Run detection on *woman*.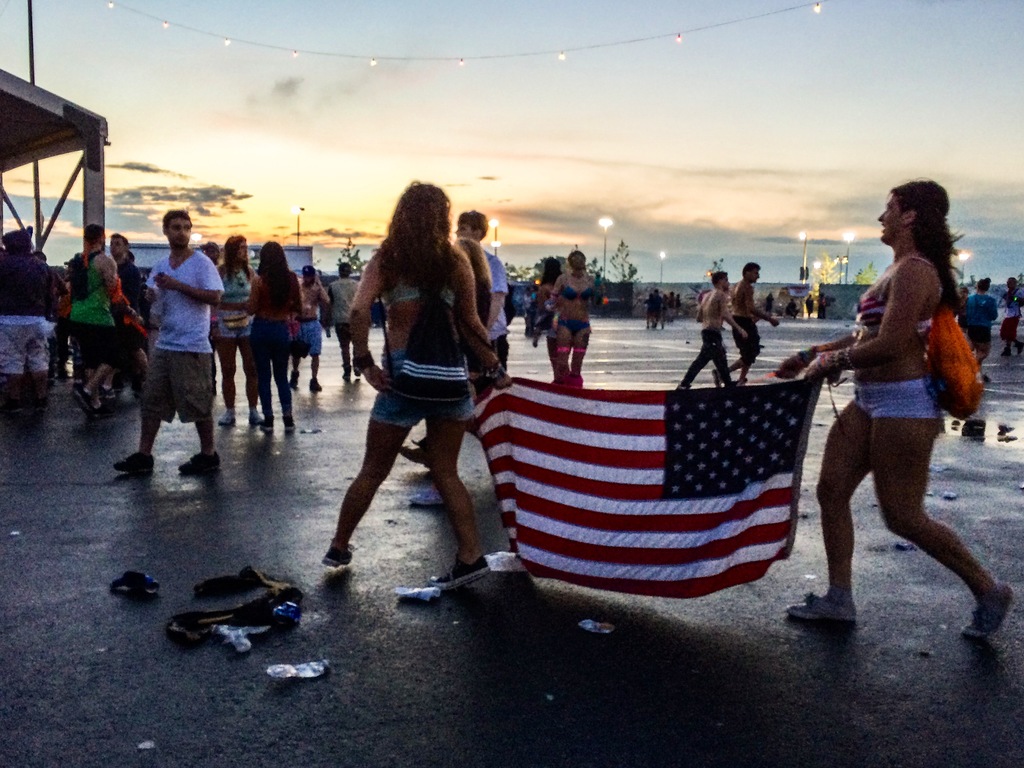
Result: rect(248, 239, 307, 436).
